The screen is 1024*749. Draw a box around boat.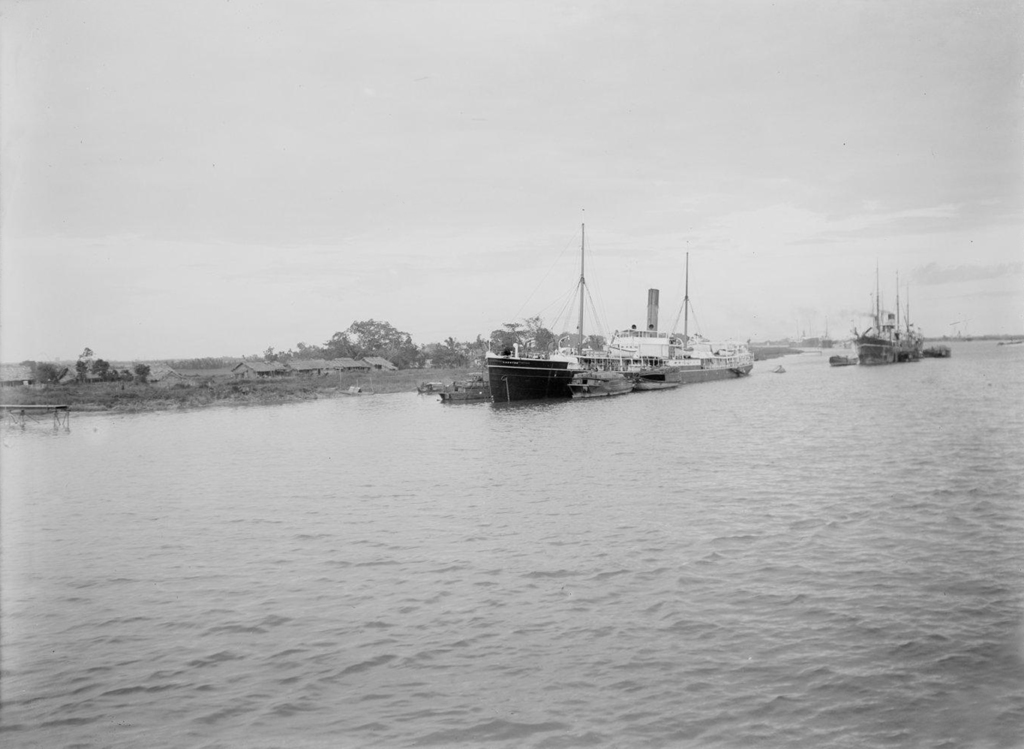
(915,339,952,360).
